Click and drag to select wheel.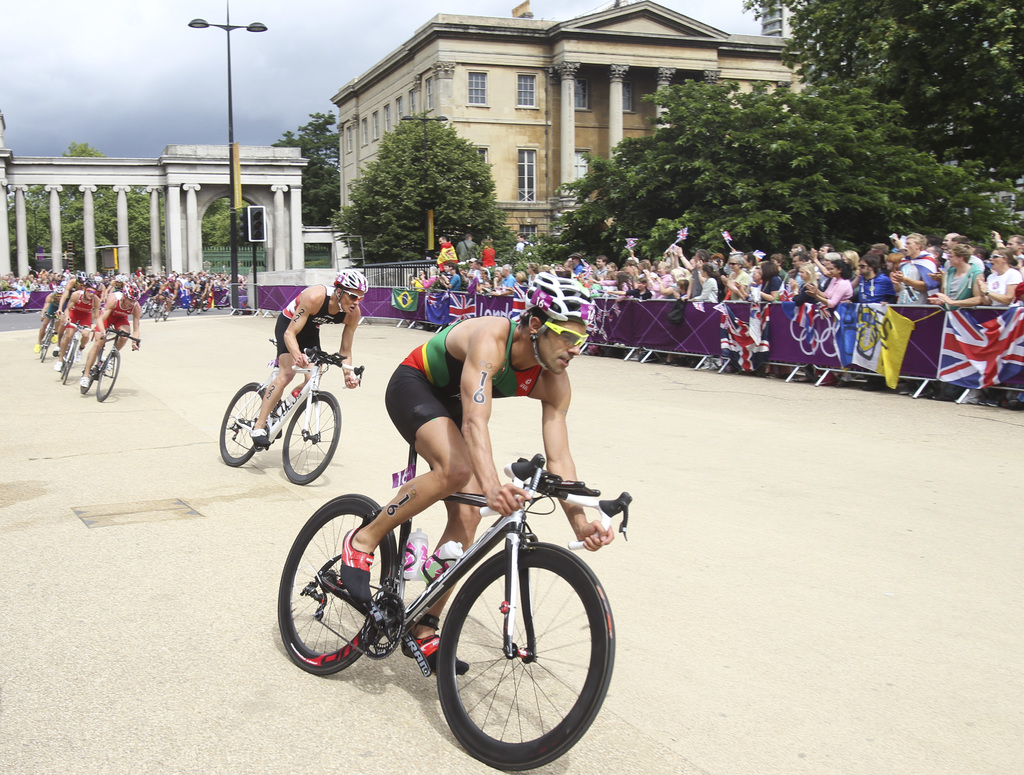
Selection: <region>161, 308, 169, 321</region>.
